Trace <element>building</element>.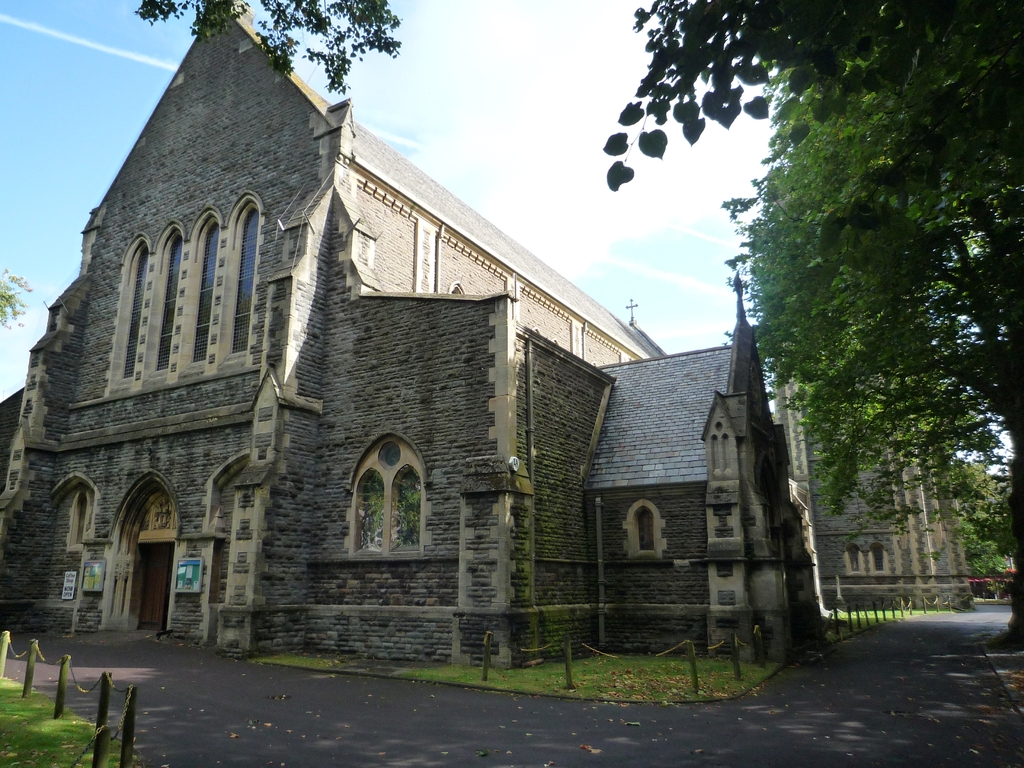
Traced to bbox(0, 0, 984, 683).
